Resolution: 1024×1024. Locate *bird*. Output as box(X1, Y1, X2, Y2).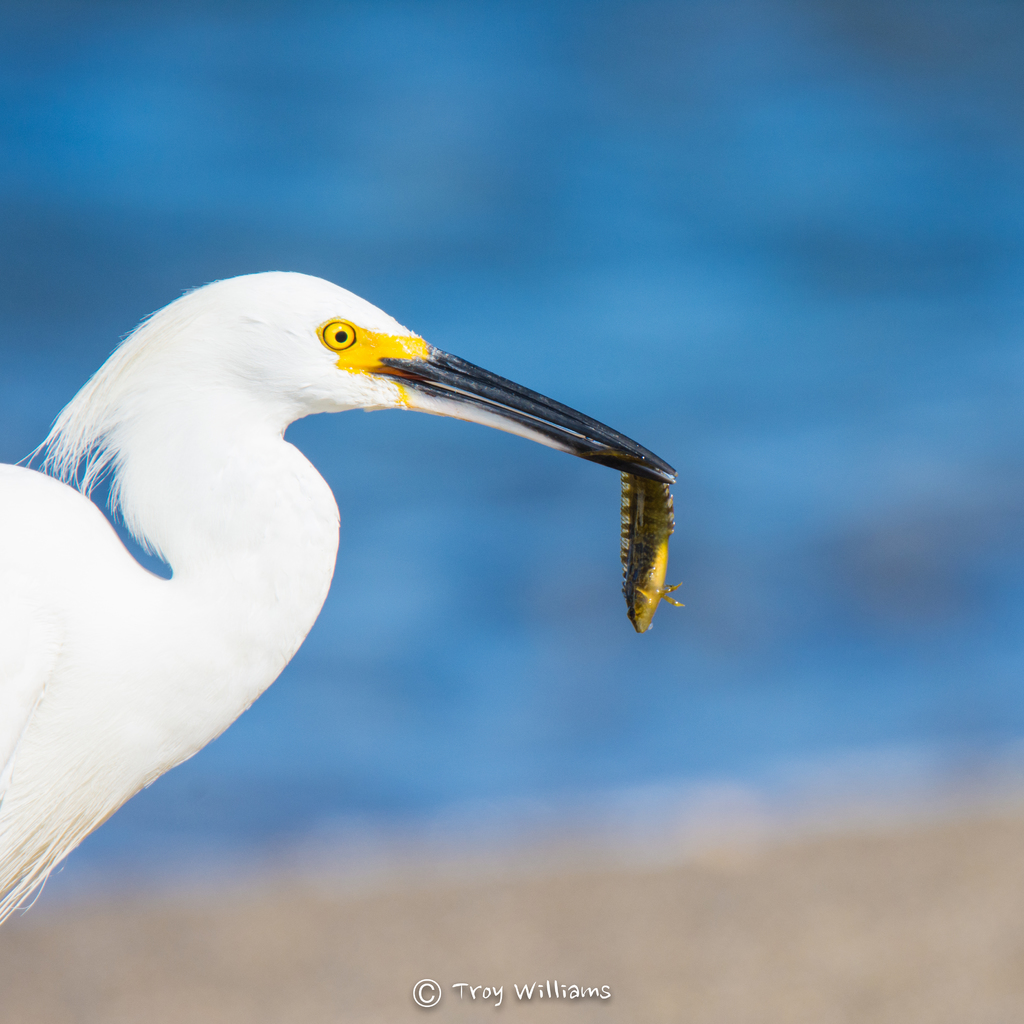
box(0, 271, 679, 932).
